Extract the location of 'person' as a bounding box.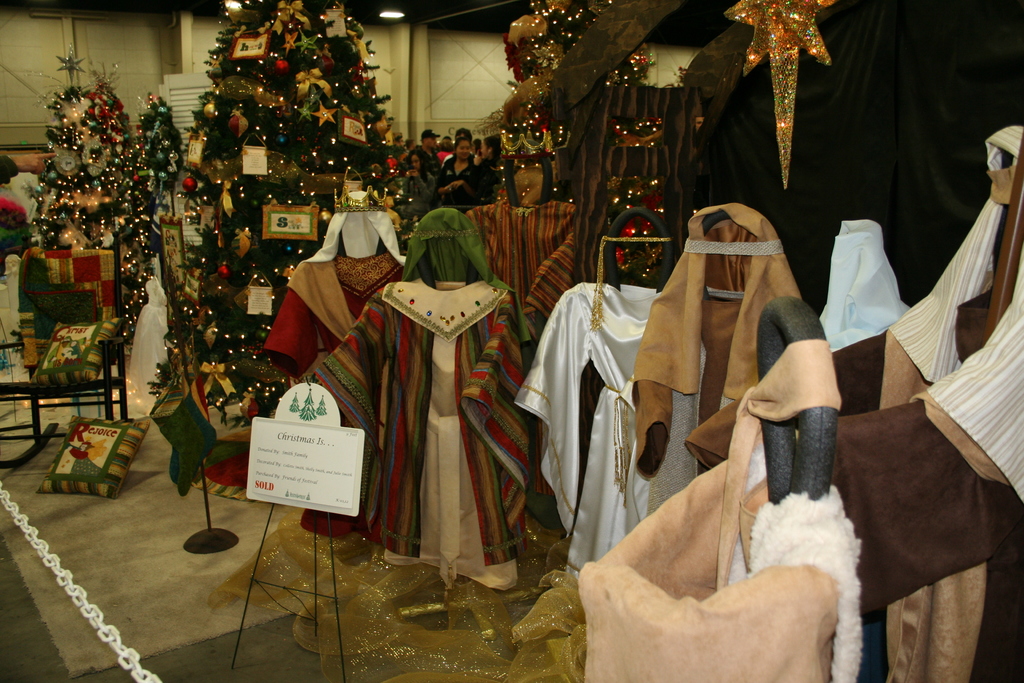
detection(431, 133, 484, 210).
